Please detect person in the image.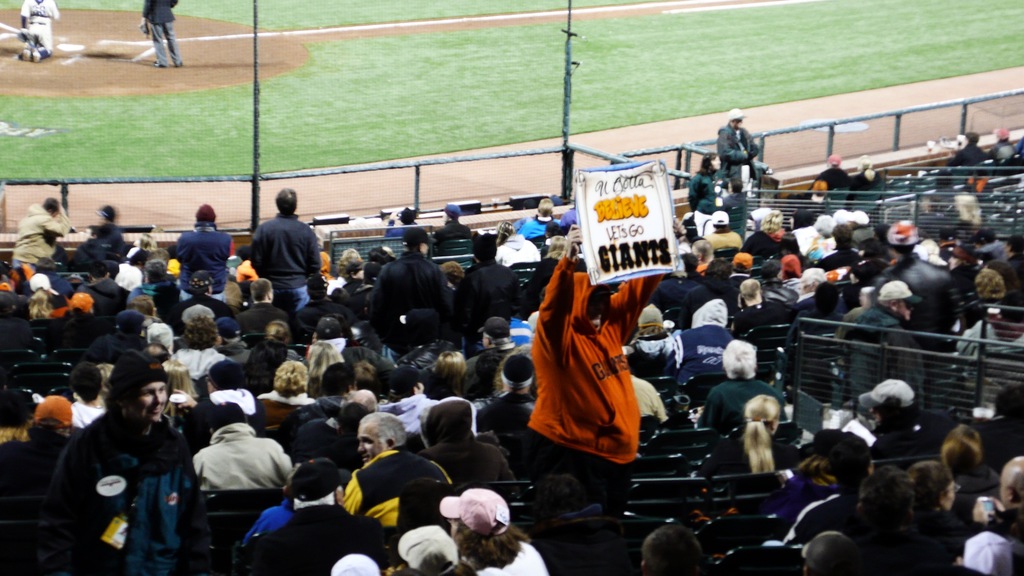
Rect(250, 180, 326, 314).
